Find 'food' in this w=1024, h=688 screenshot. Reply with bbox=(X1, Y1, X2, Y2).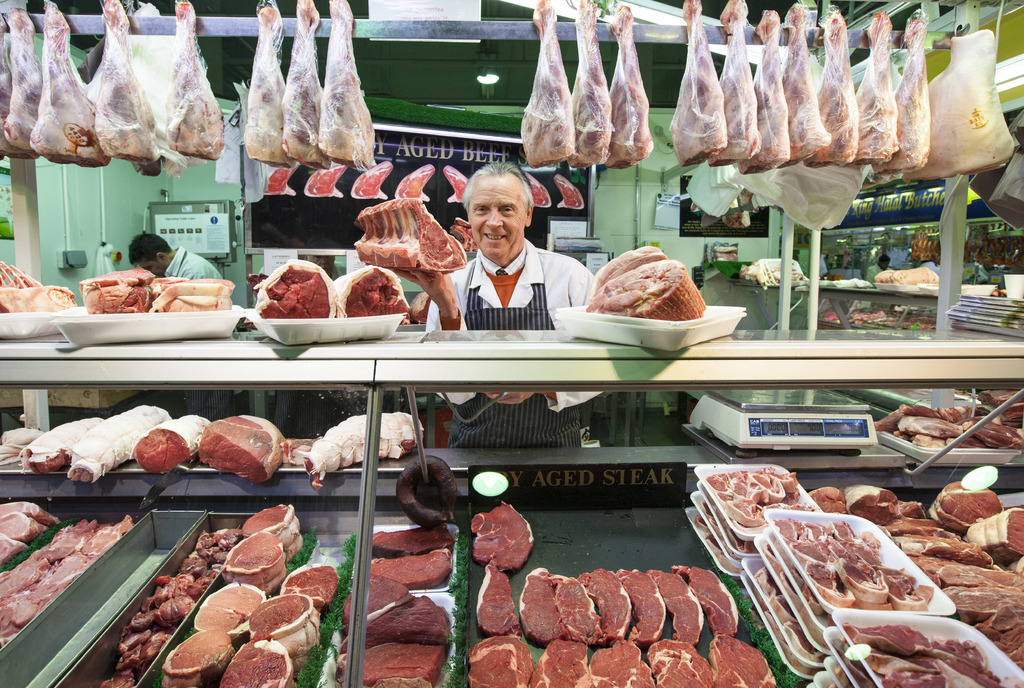
bbox=(261, 152, 292, 193).
